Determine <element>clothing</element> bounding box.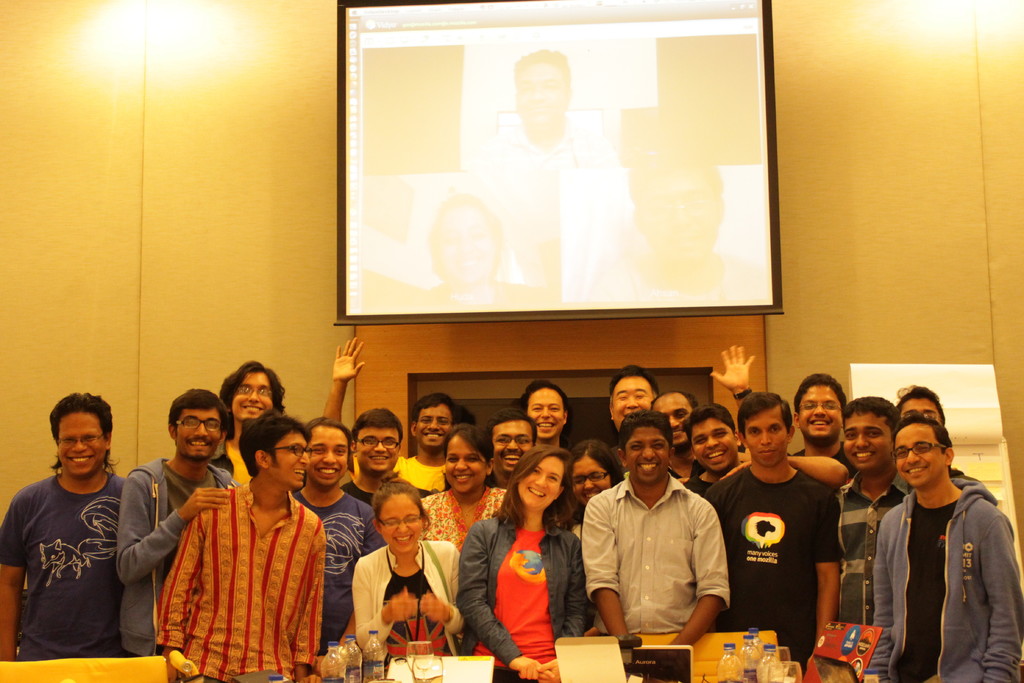
Determined: pyautogui.locateOnScreen(585, 460, 749, 659).
